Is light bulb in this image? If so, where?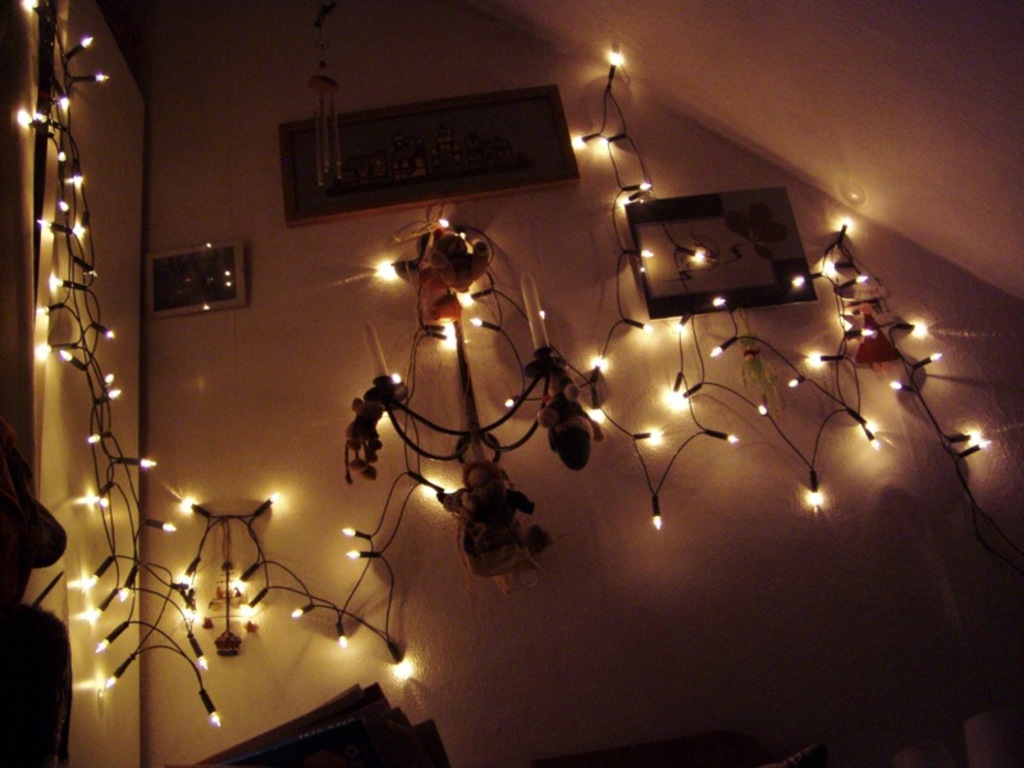
Yes, at x1=668 y1=376 x2=684 y2=399.
